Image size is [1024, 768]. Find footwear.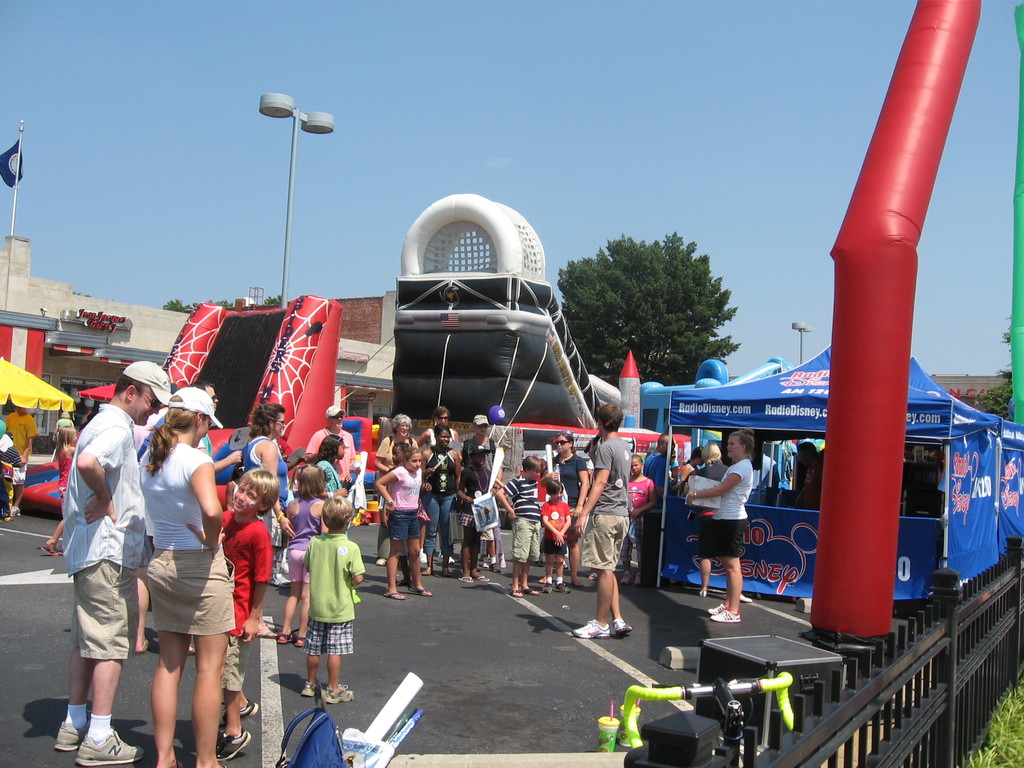
(x1=138, y1=640, x2=153, y2=653).
